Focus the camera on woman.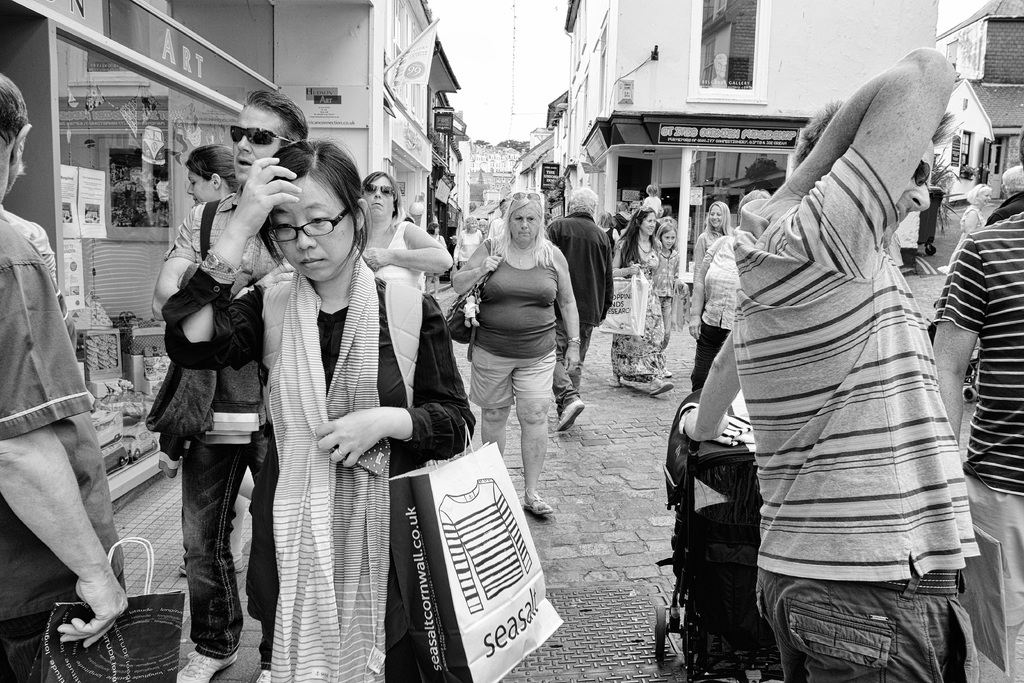
Focus region: 168, 136, 476, 682.
